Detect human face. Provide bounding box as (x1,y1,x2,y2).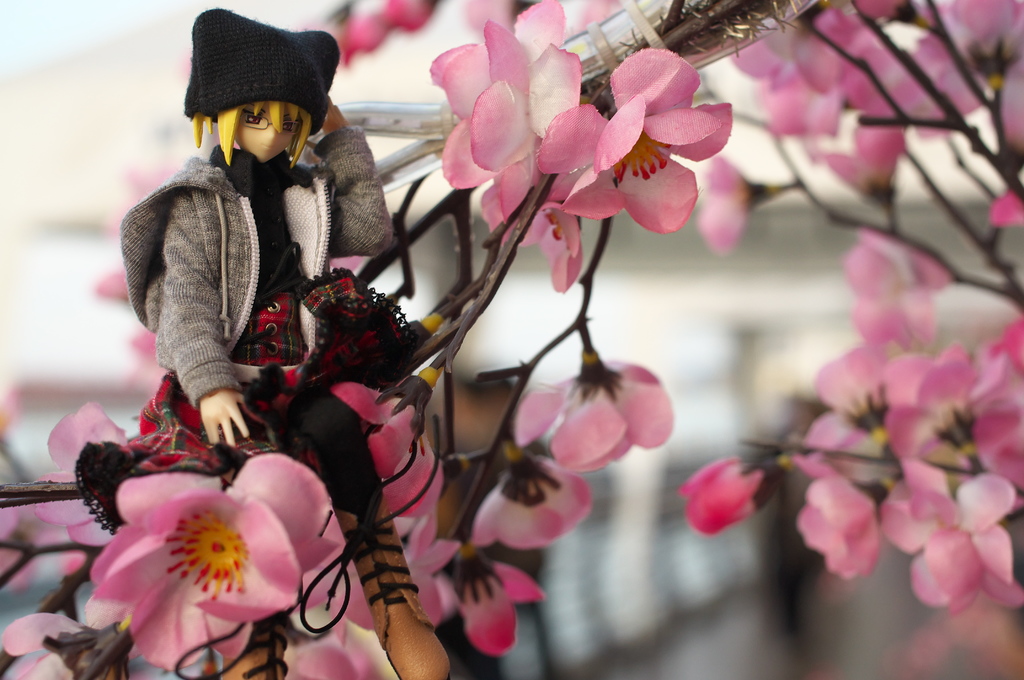
(236,104,299,162).
